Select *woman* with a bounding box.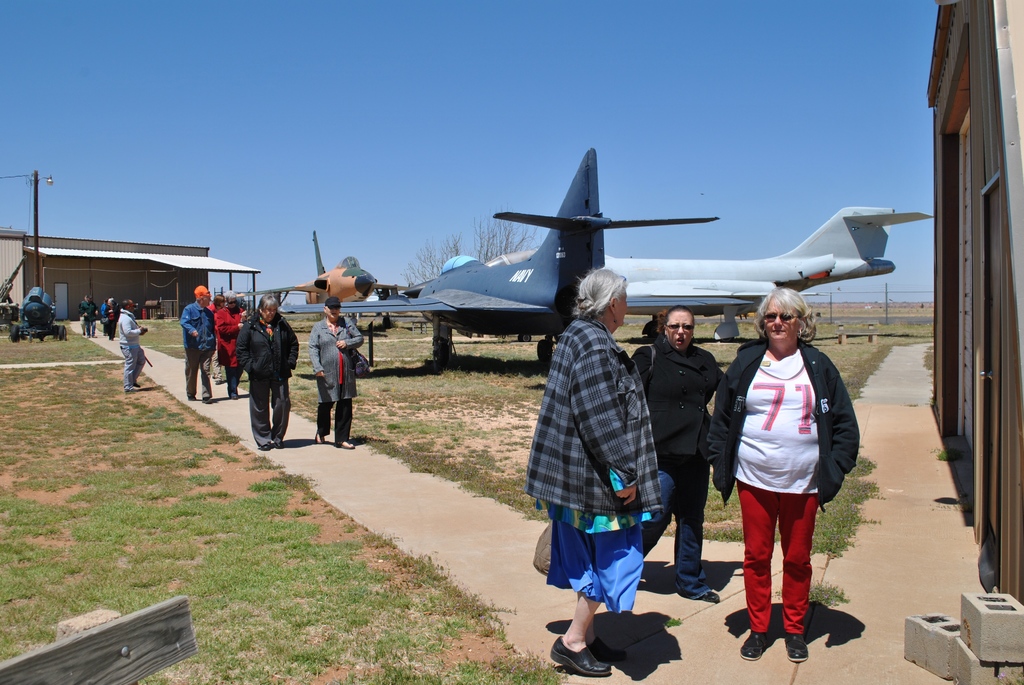
bbox=[529, 262, 664, 674].
